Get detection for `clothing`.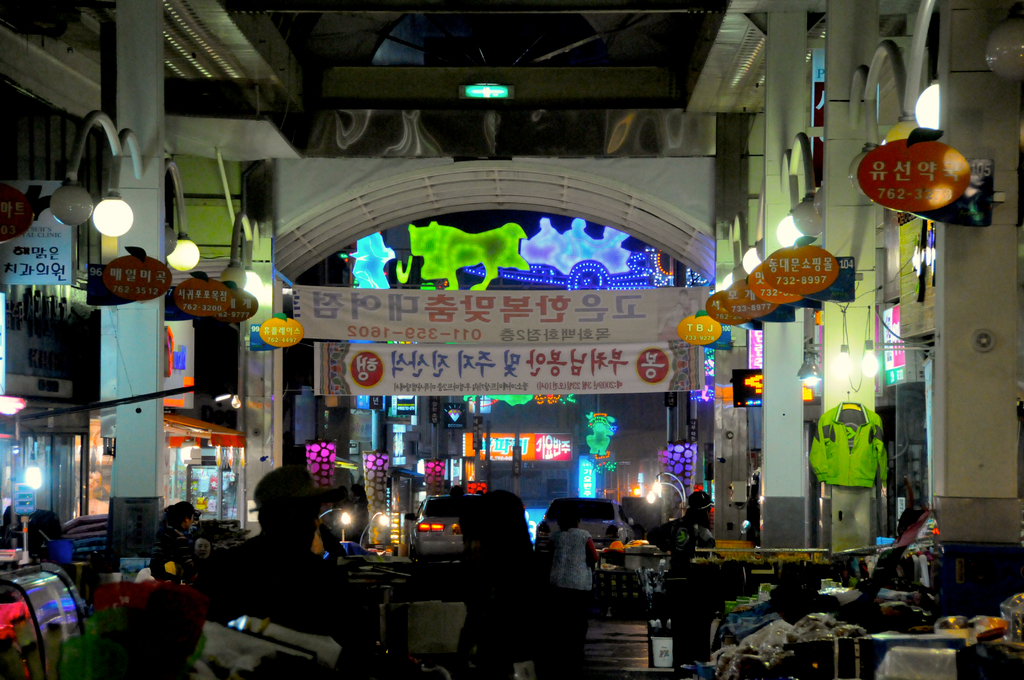
Detection: pyautogui.locateOnScreen(611, 511, 655, 544).
